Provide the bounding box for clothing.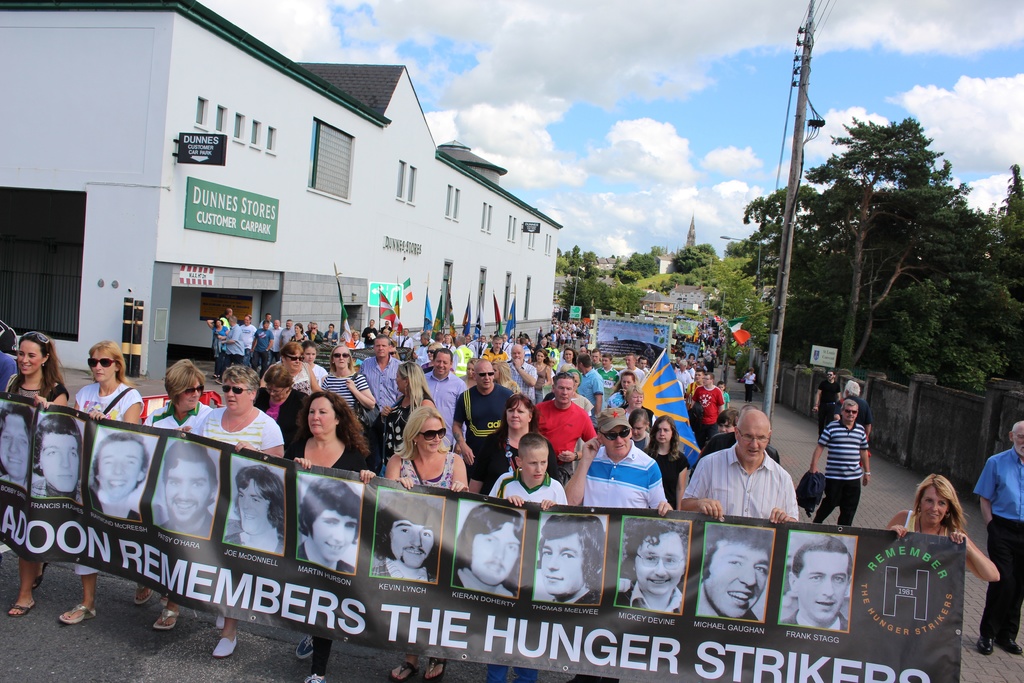
{"x1": 231, "y1": 514, "x2": 286, "y2": 563}.
